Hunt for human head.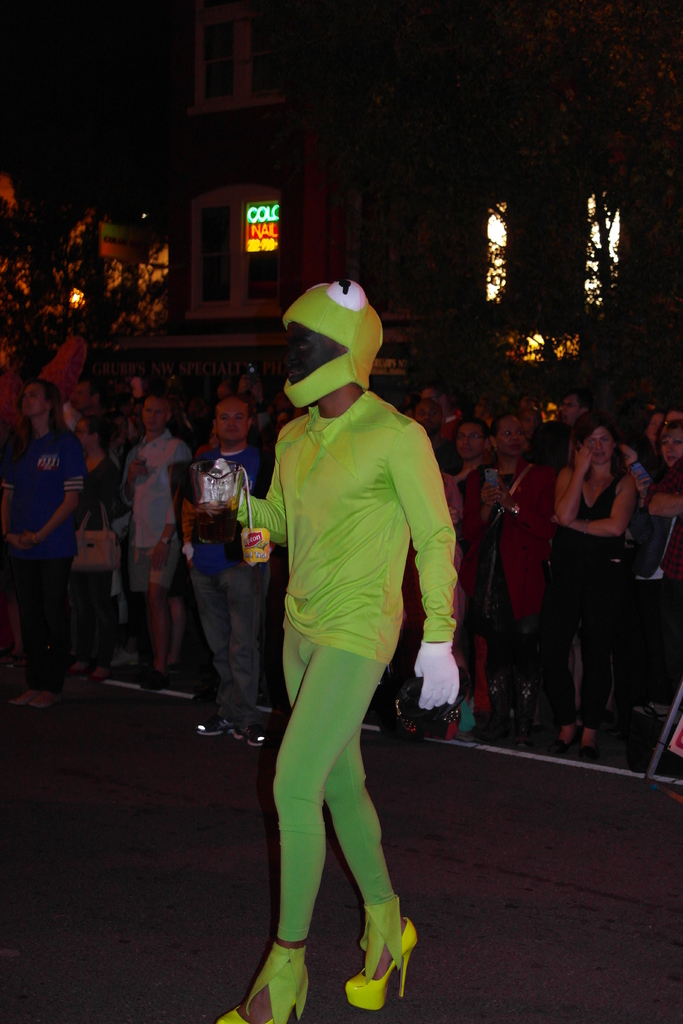
Hunted down at 631 410 662 445.
